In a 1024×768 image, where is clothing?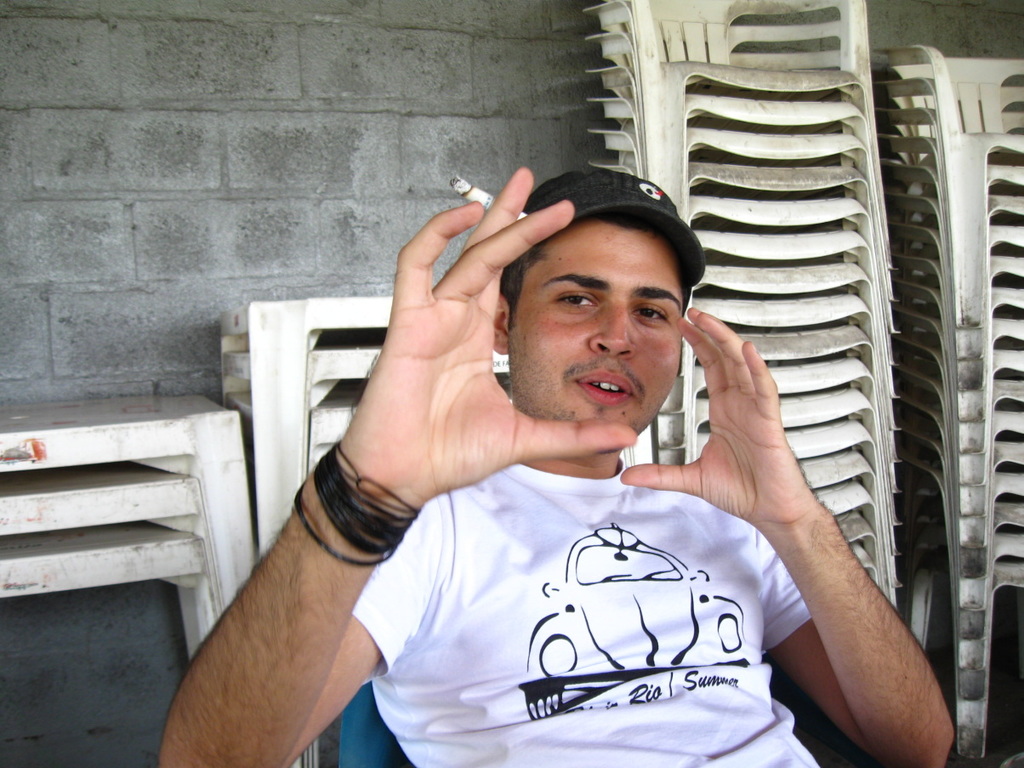
locate(351, 461, 819, 767).
